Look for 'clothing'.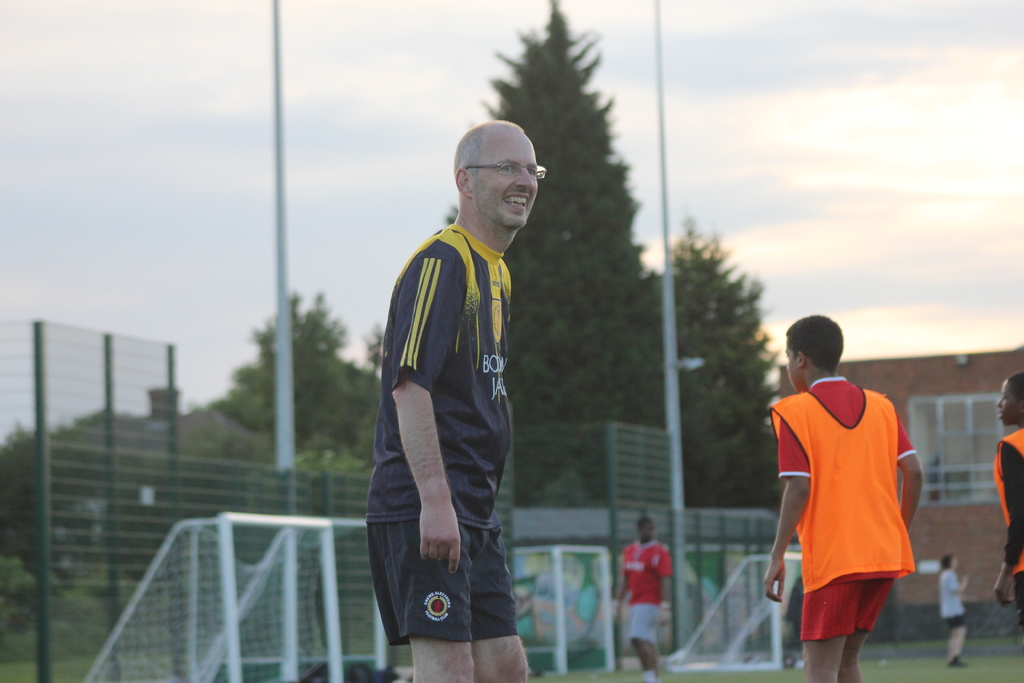
Found: <box>778,386,916,630</box>.
